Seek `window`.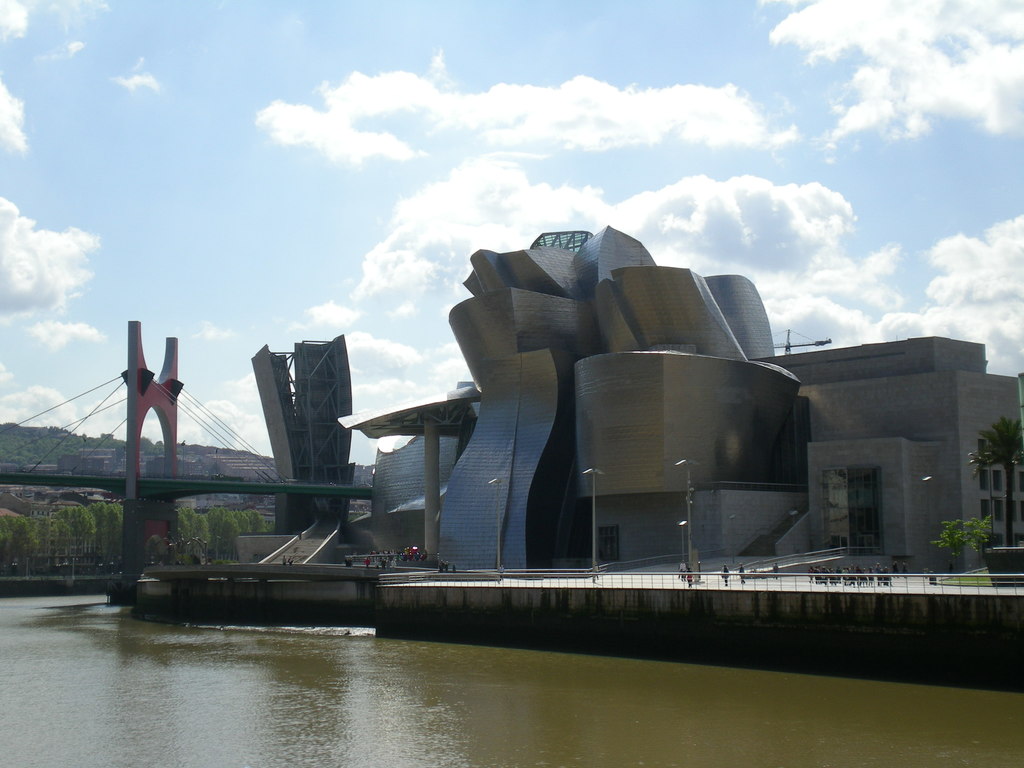
bbox=[1021, 470, 1023, 492].
